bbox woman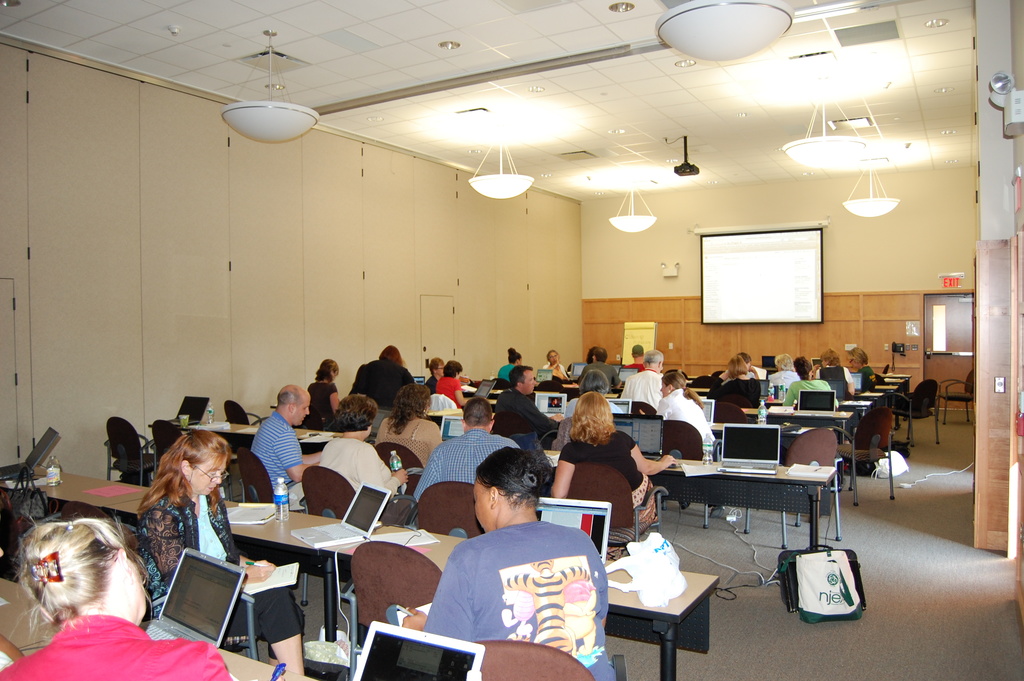
BBox(0, 518, 234, 680)
